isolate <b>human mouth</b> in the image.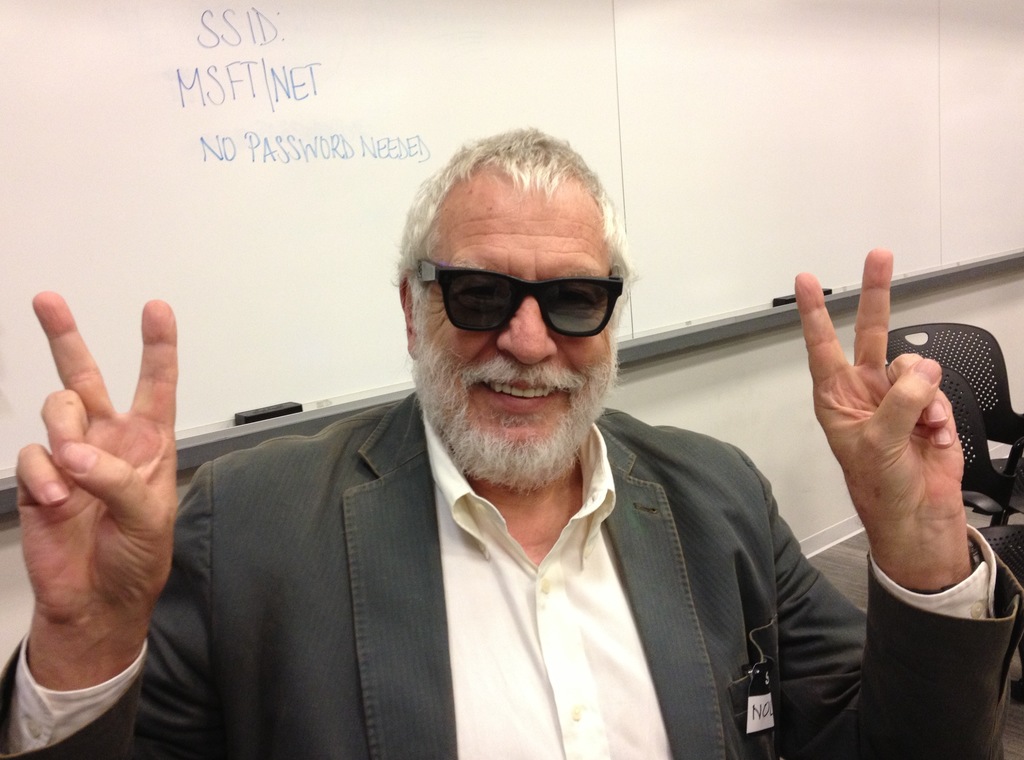
Isolated region: box=[479, 377, 578, 413].
